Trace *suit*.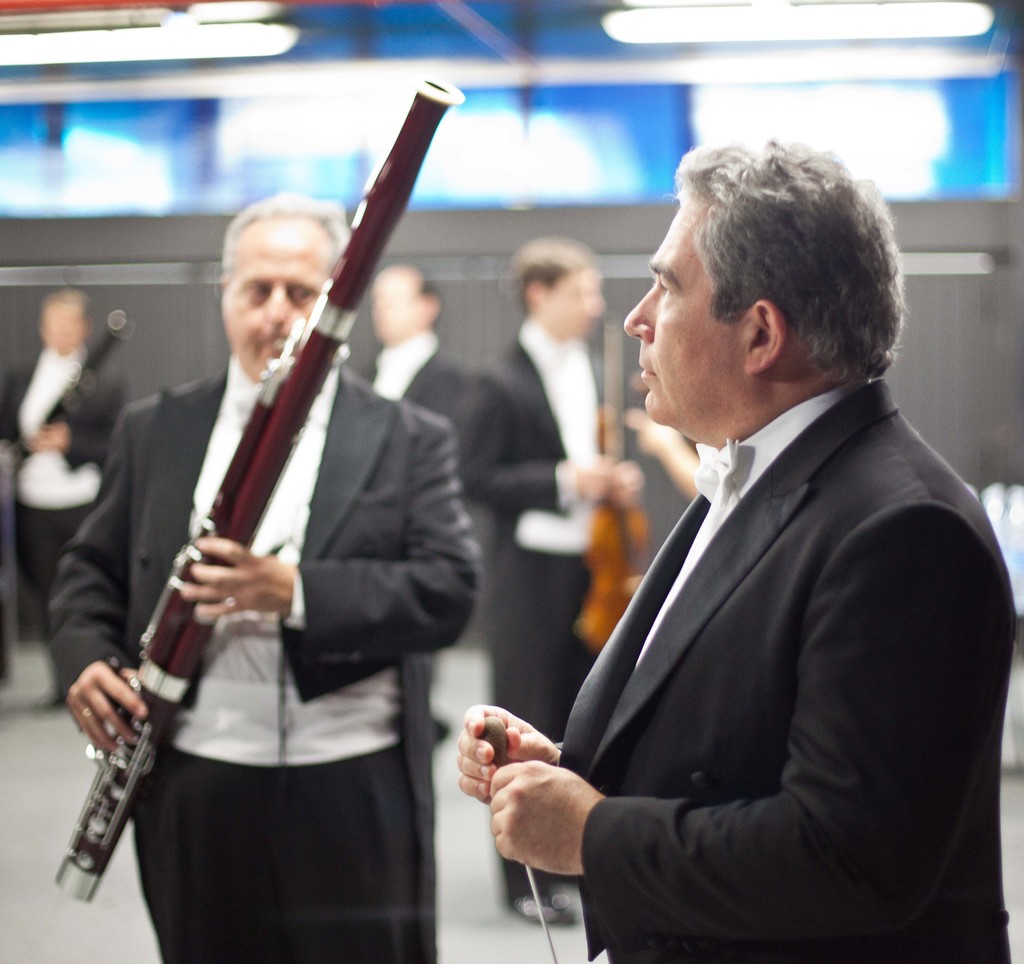
Traced to 0/351/145/613.
